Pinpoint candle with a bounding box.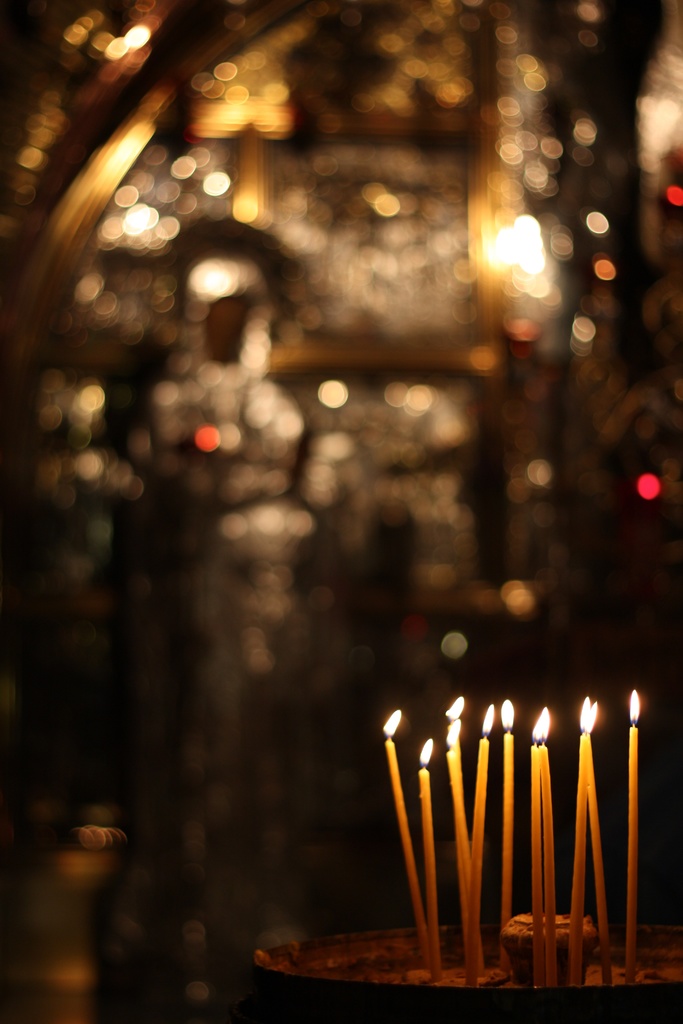
582, 694, 610, 984.
